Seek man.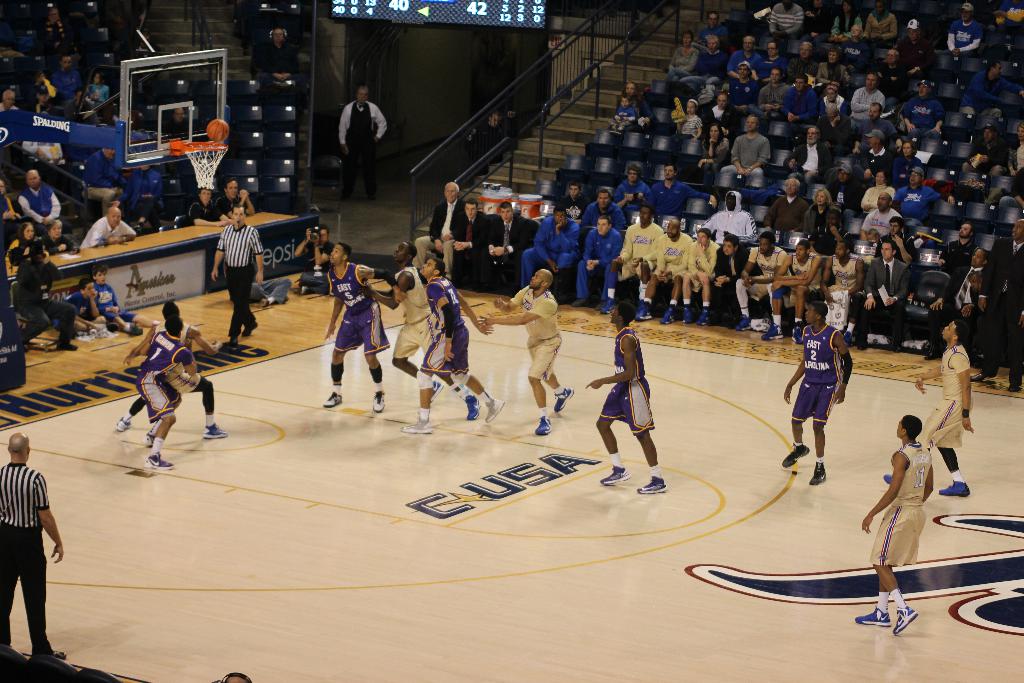
83 209 138 248.
